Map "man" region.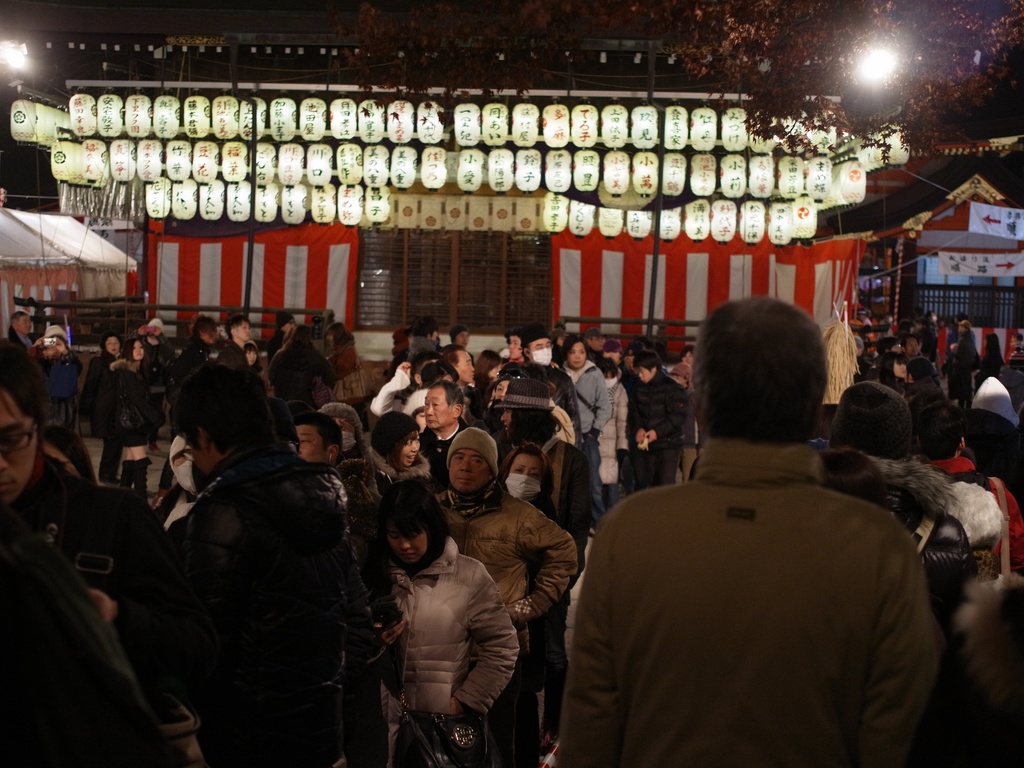
Mapped to pyautogui.locateOnScreen(392, 312, 444, 373).
